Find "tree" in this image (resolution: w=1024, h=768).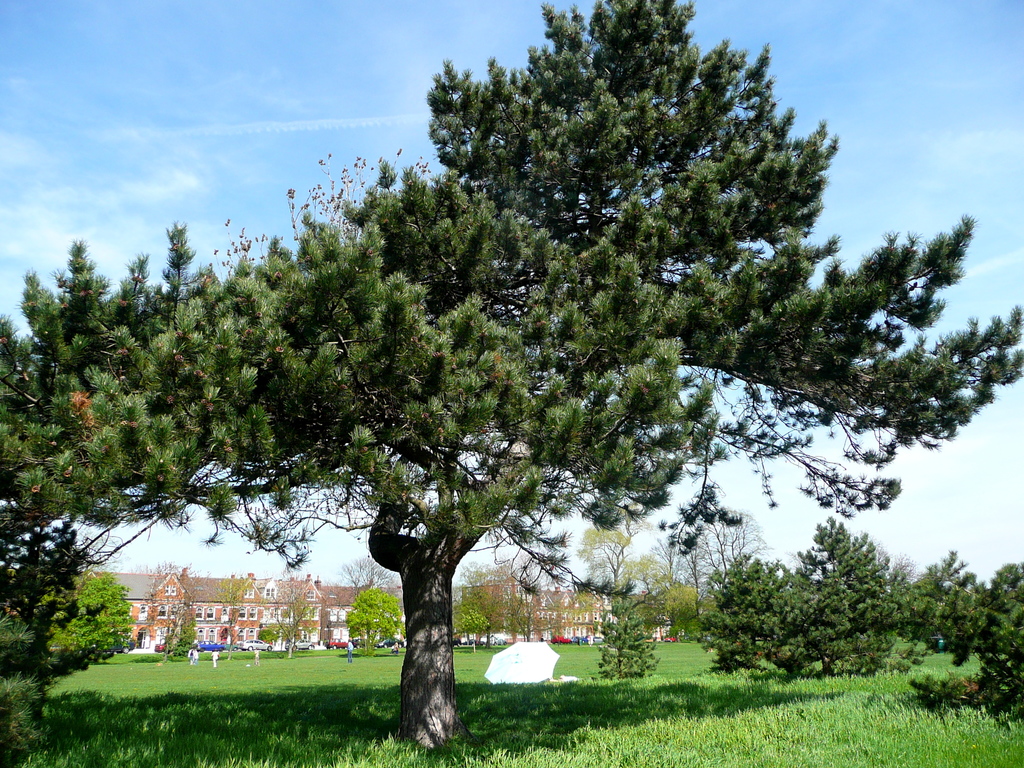
locate(86, 4, 956, 702).
